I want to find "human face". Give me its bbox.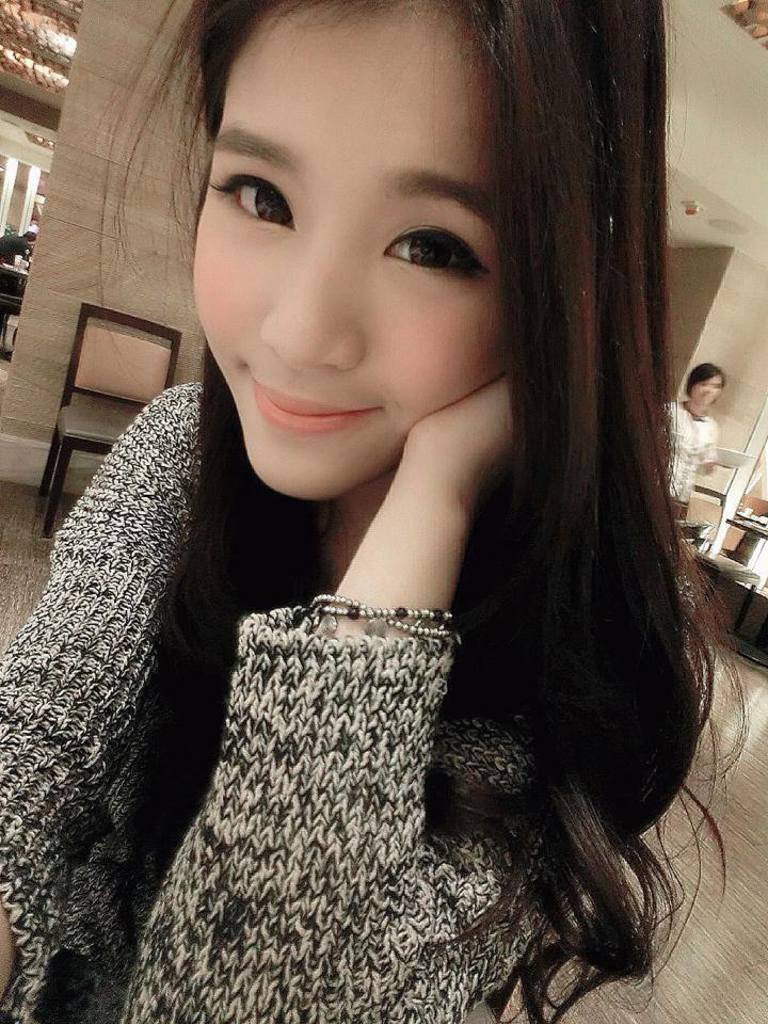
(691, 375, 722, 406).
